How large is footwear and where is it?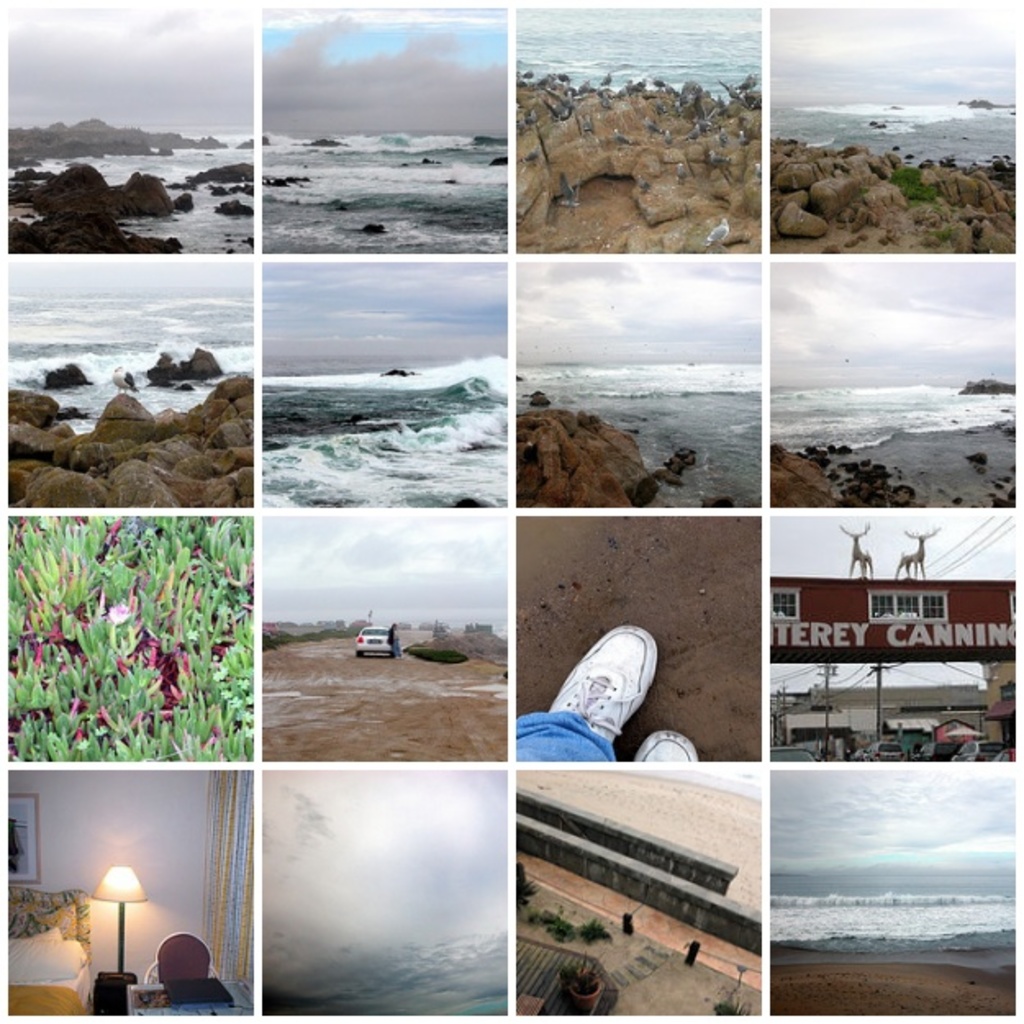
Bounding box: {"x1": 557, "y1": 624, "x2": 659, "y2": 752}.
